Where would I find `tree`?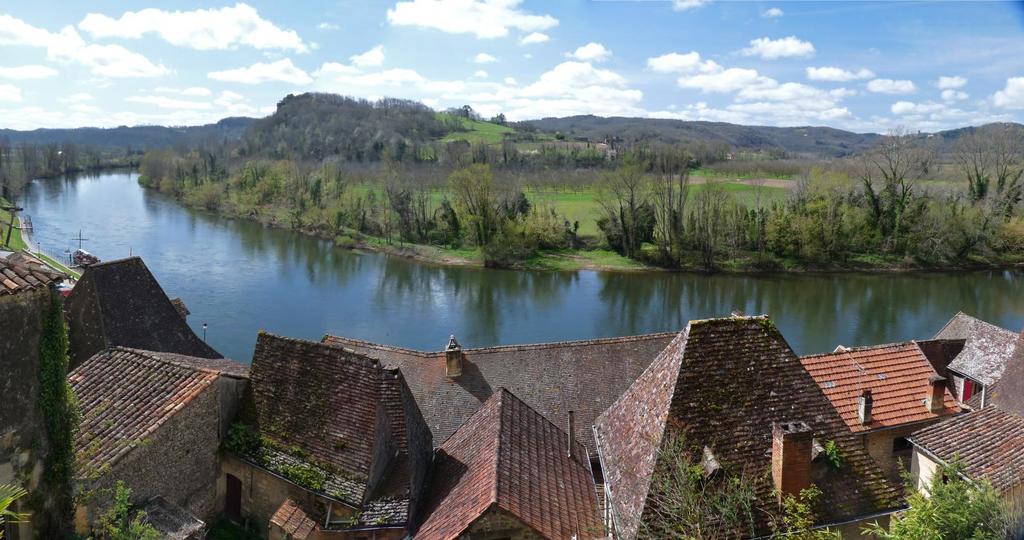
At <bbox>513, 120, 538, 132</bbox>.
